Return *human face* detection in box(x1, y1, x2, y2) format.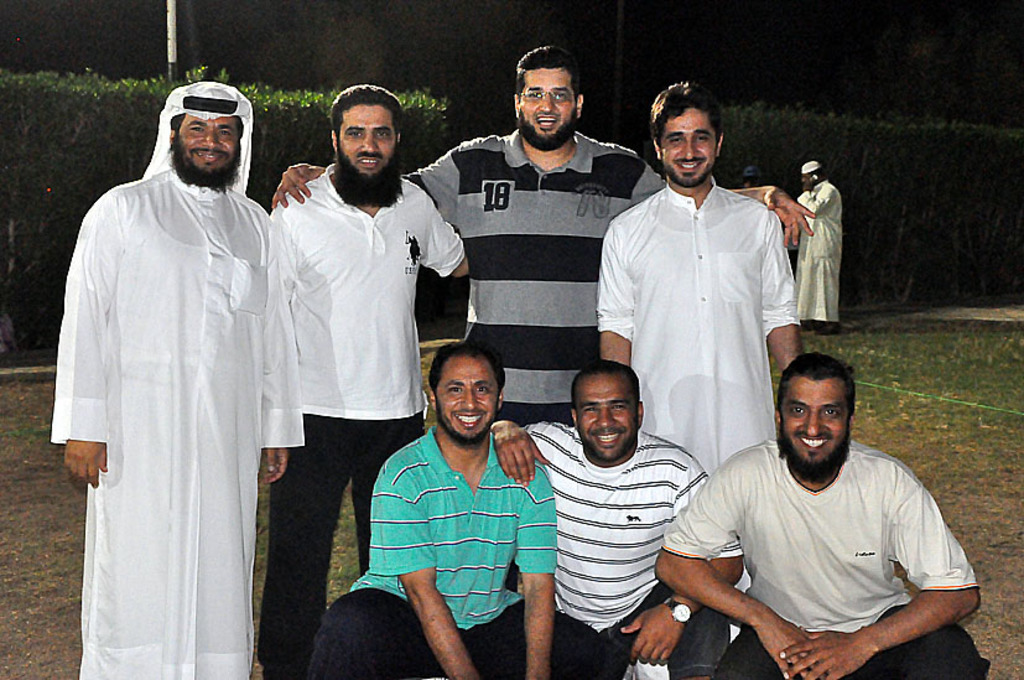
box(433, 354, 500, 446).
